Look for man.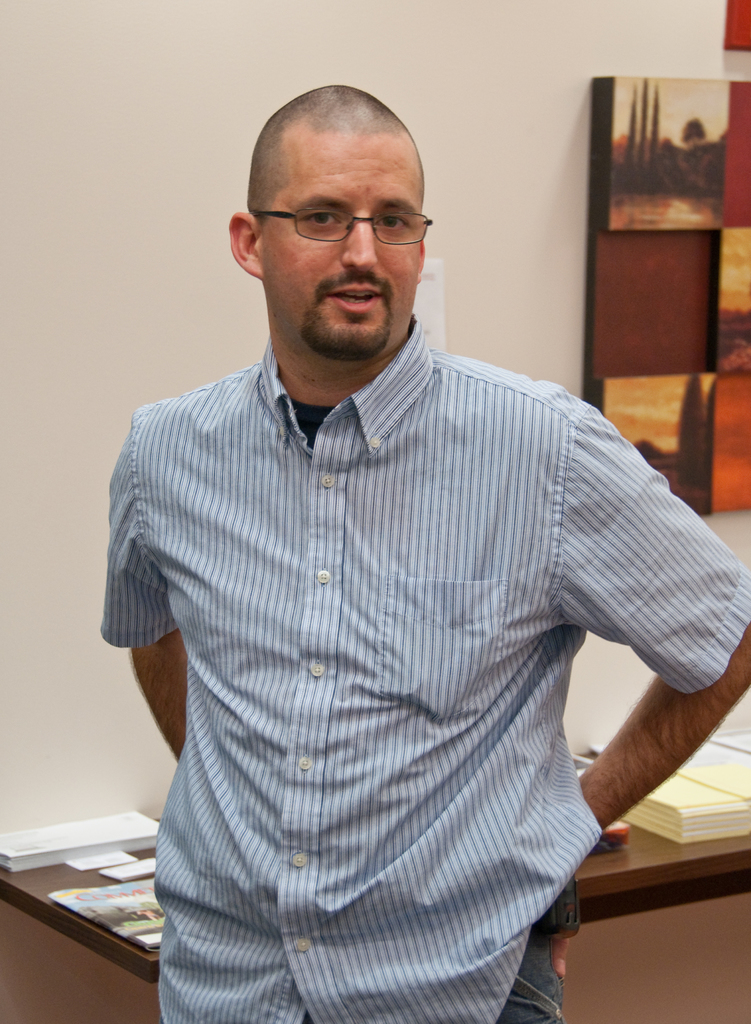
Found: 108/77/711/982.
